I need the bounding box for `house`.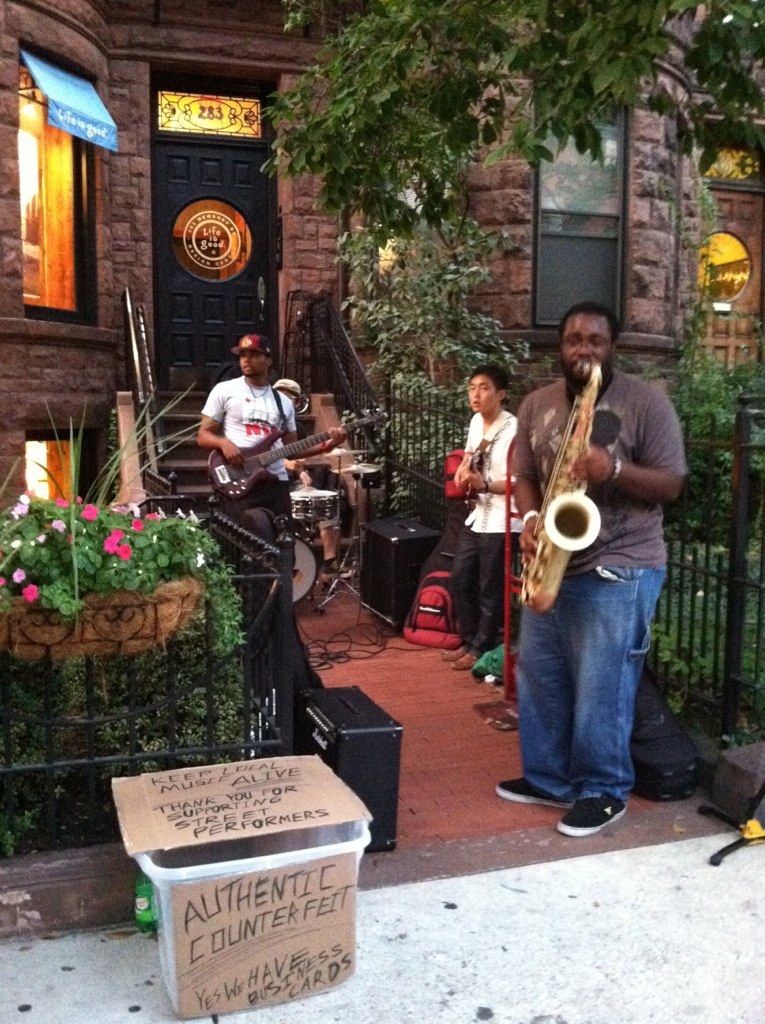
Here it is: (711, 0, 764, 425).
